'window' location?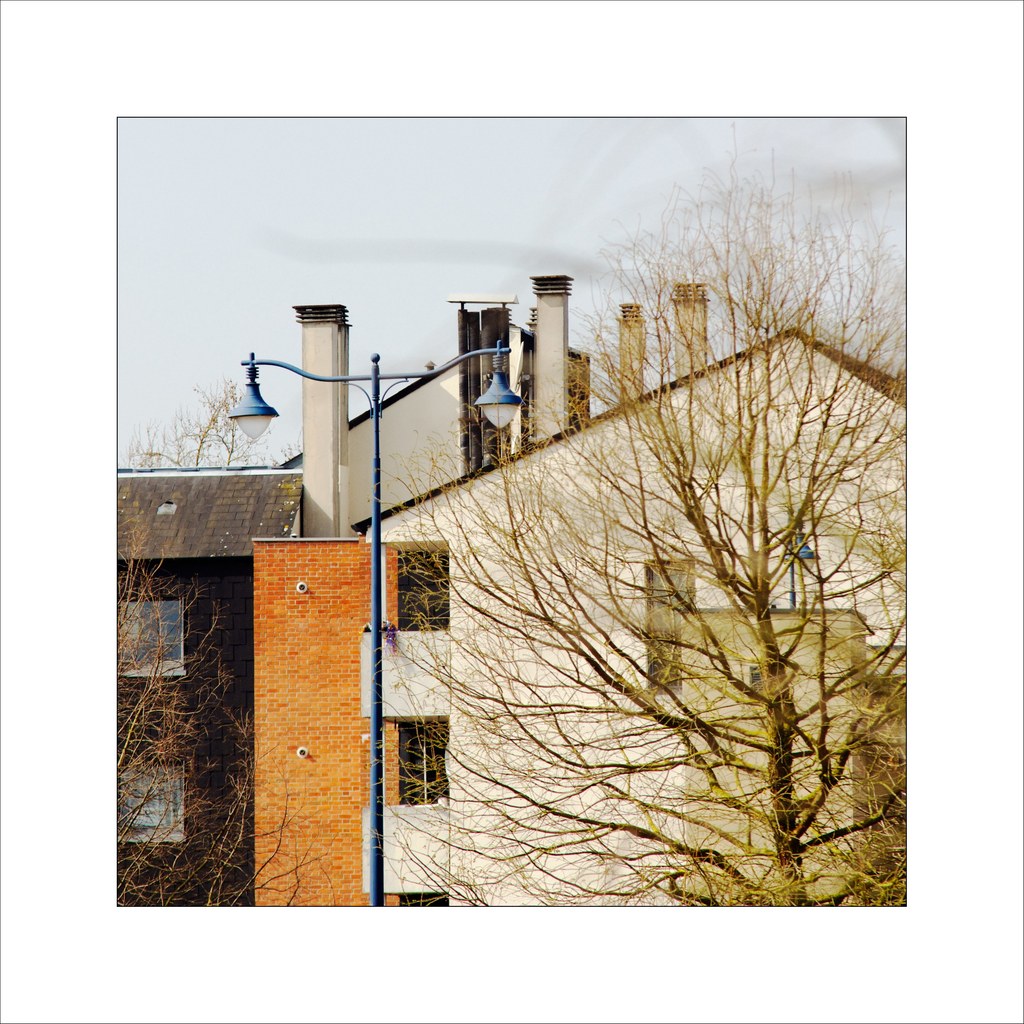
(x1=393, y1=722, x2=451, y2=810)
